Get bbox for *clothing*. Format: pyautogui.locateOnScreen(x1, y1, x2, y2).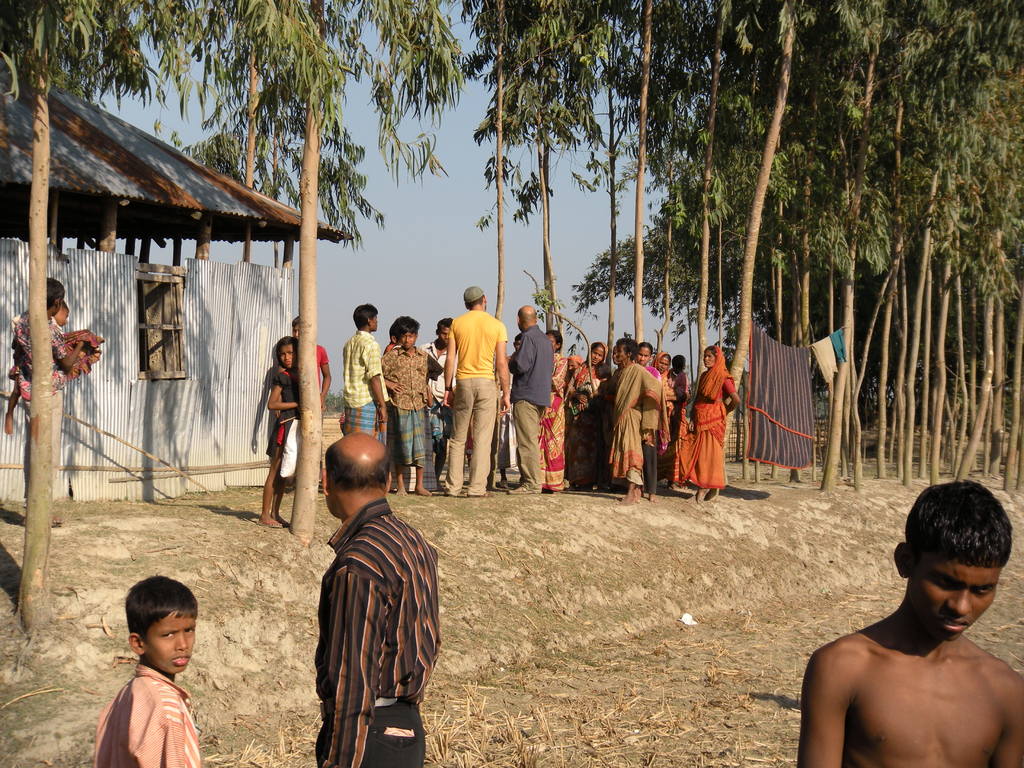
pyautogui.locateOnScreen(515, 397, 545, 495).
